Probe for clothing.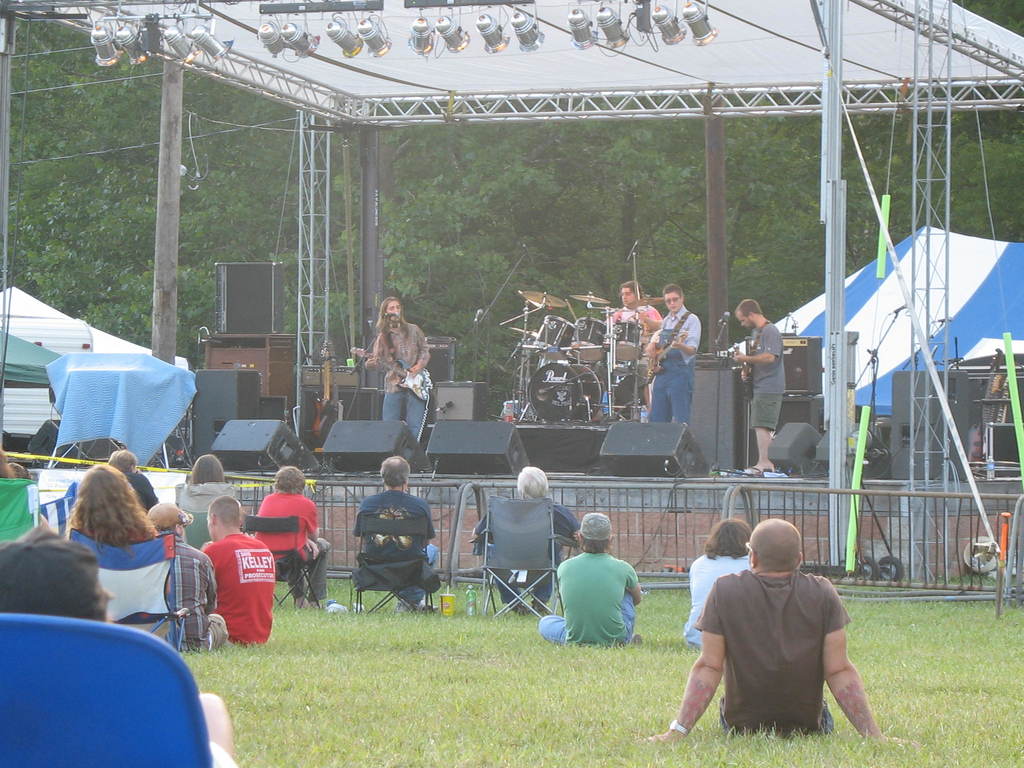
Probe result: box(253, 488, 335, 622).
